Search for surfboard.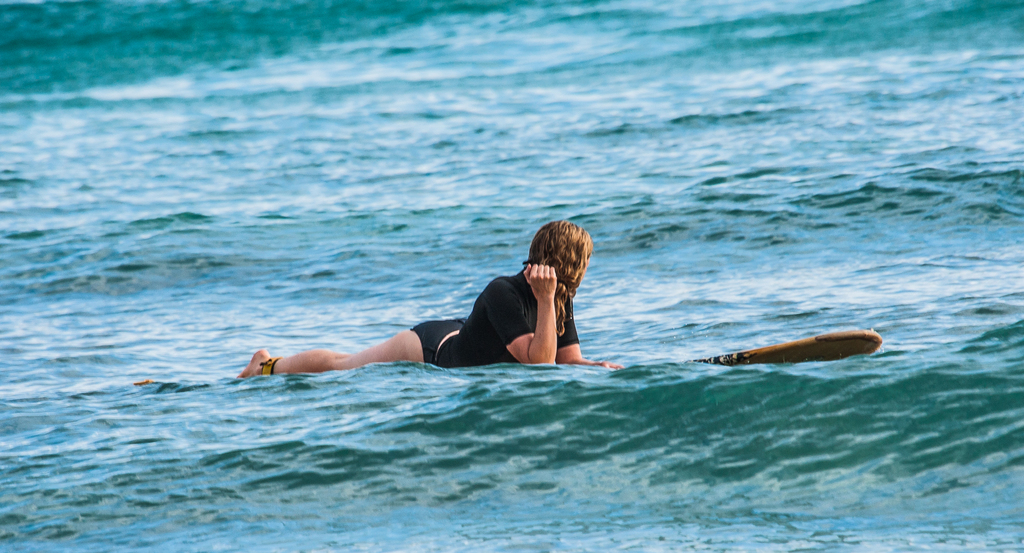
Found at box=[694, 328, 883, 367].
